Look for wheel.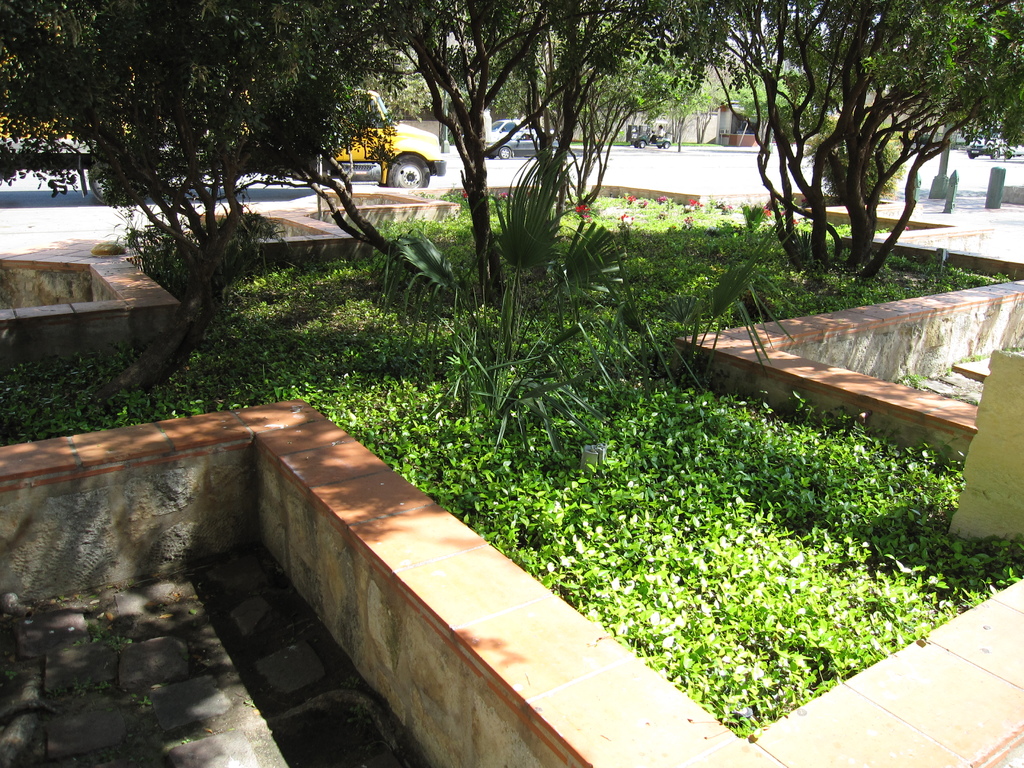
Found: crop(498, 145, 511, 157).
